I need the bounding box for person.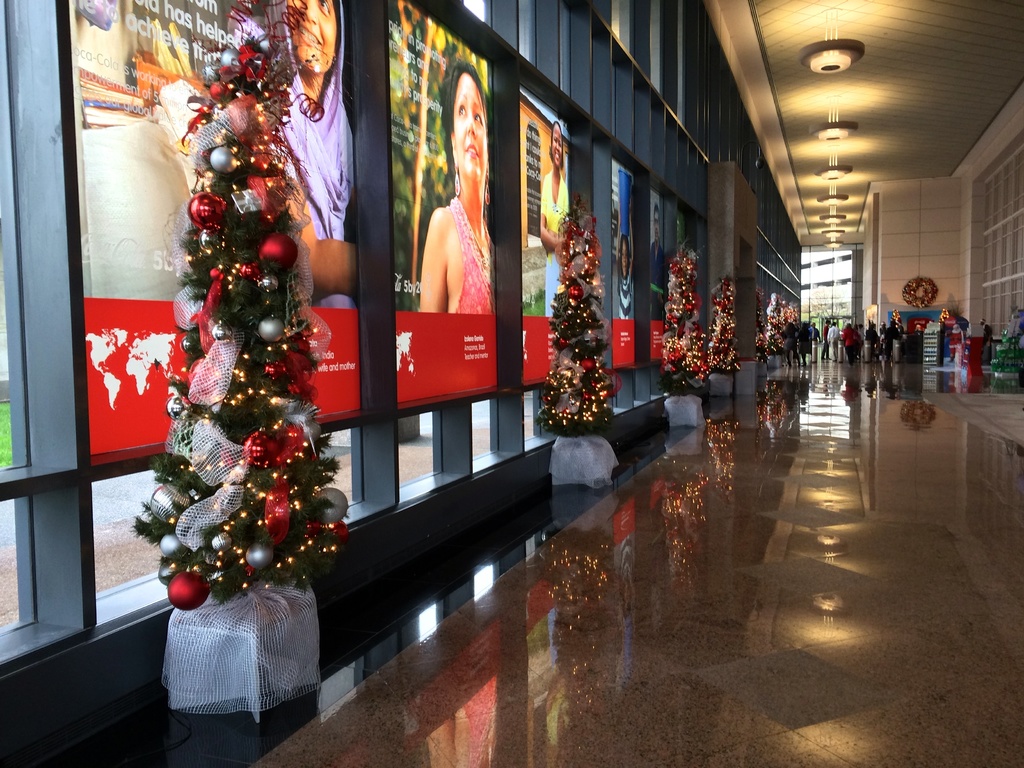
Here it is: (left=650, top=202, right=668, bottom=322).
